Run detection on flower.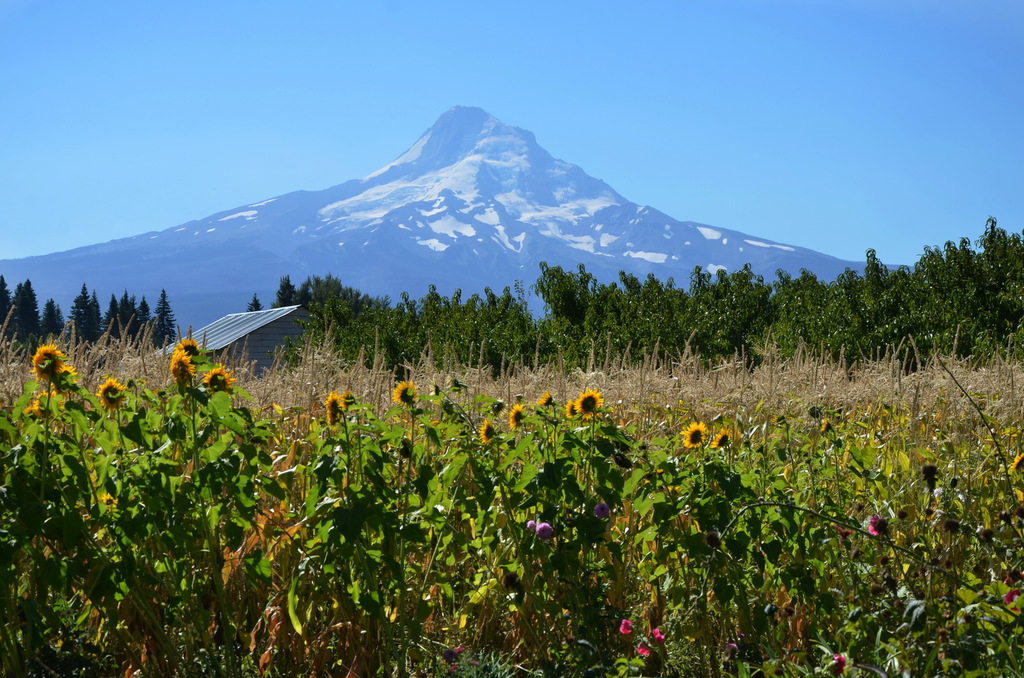
Result: [99,375,129,410].
